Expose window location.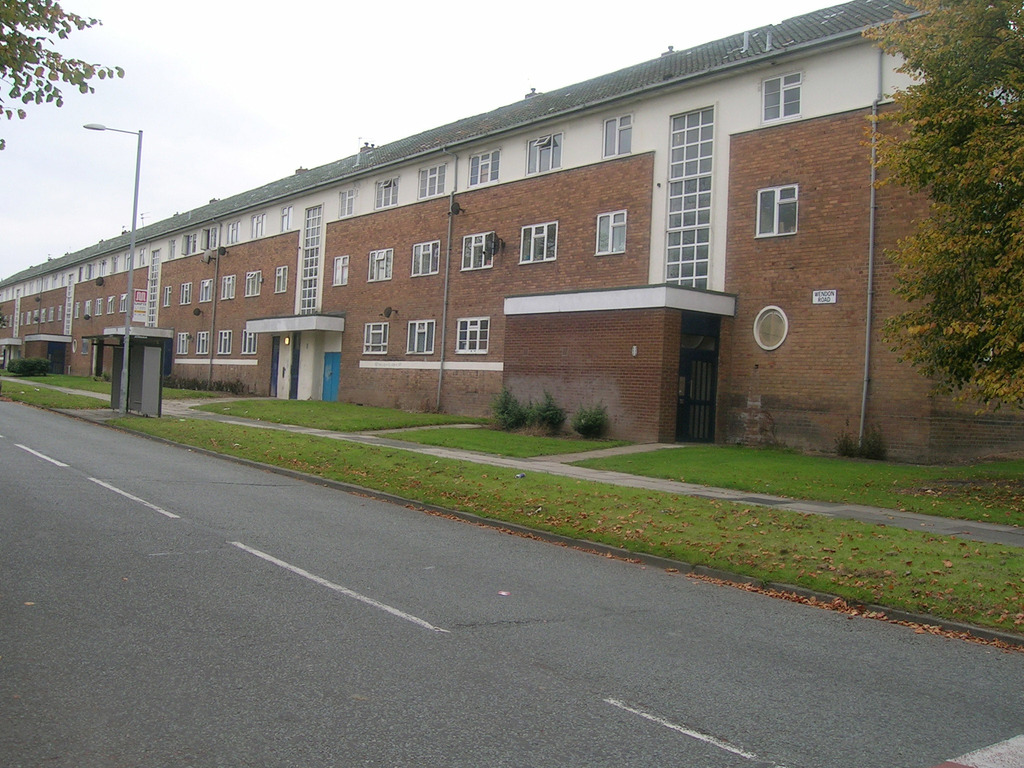
Exposed at [left=196, top=333, right=207, bottom=356].
